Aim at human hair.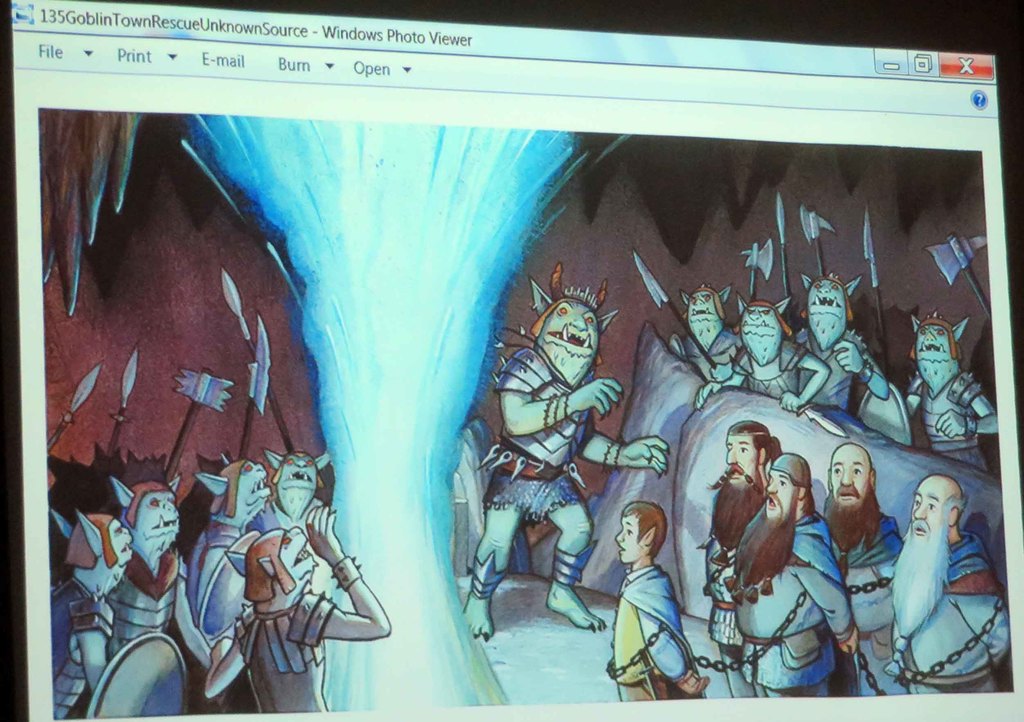
Aimed at {"left": 623, "top": 500, "right": 668, "bottom": 558}.
